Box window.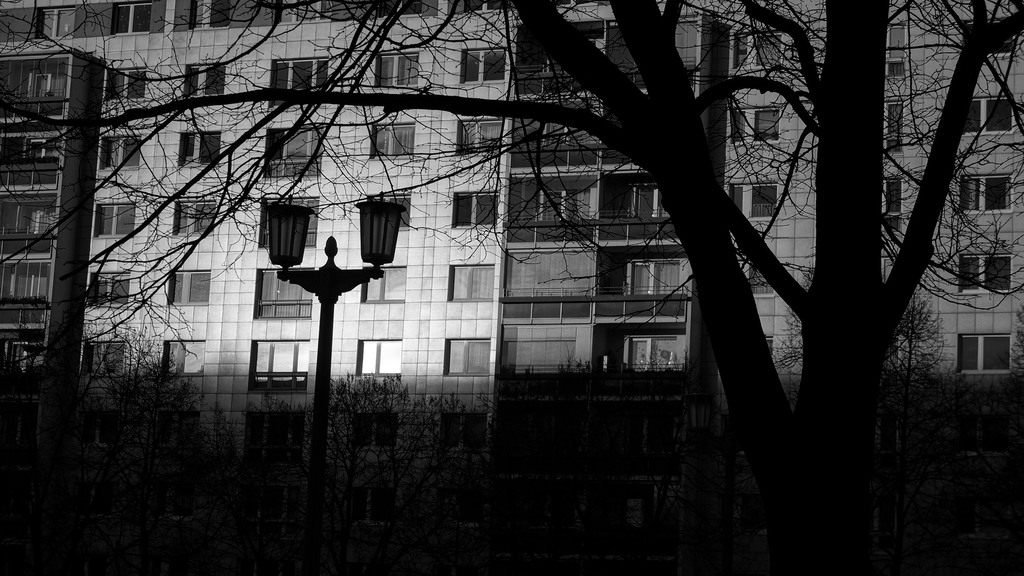
box(727, 33, 781, 76).
